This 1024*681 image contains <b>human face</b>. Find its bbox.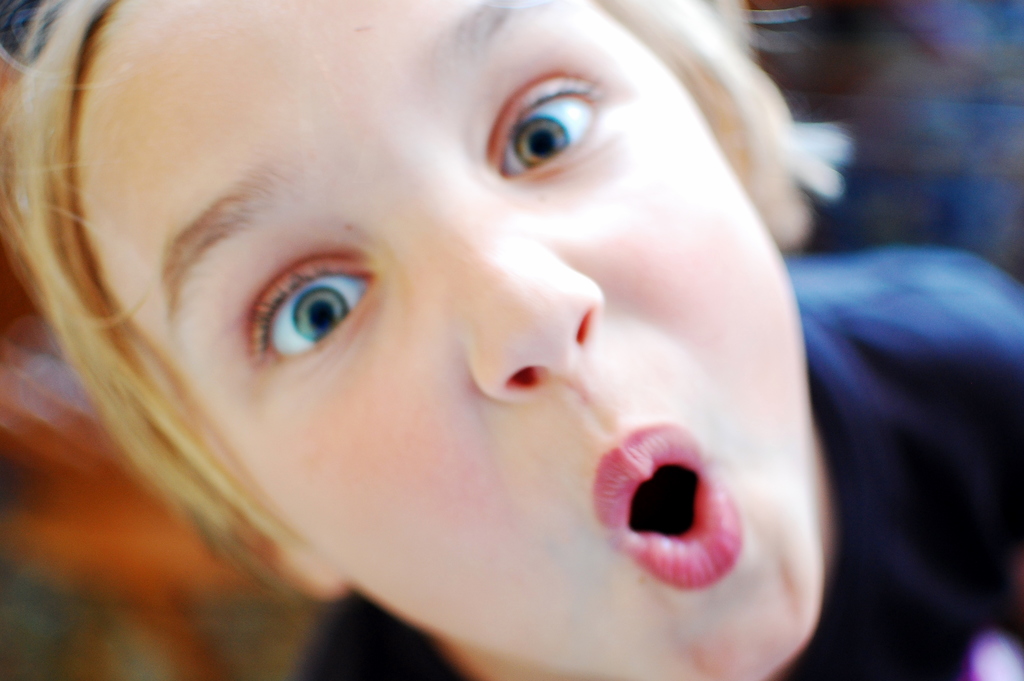
[71,0,827,680].
